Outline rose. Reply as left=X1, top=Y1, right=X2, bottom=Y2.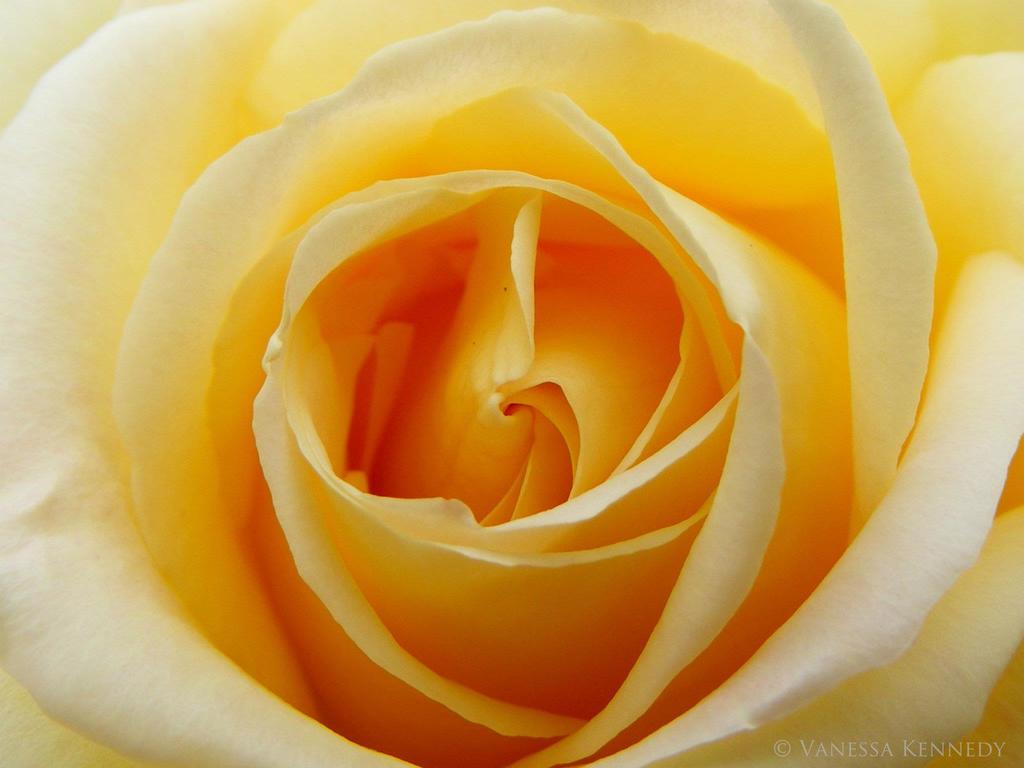
left=0, top=3, right=1023, bottom=767.
